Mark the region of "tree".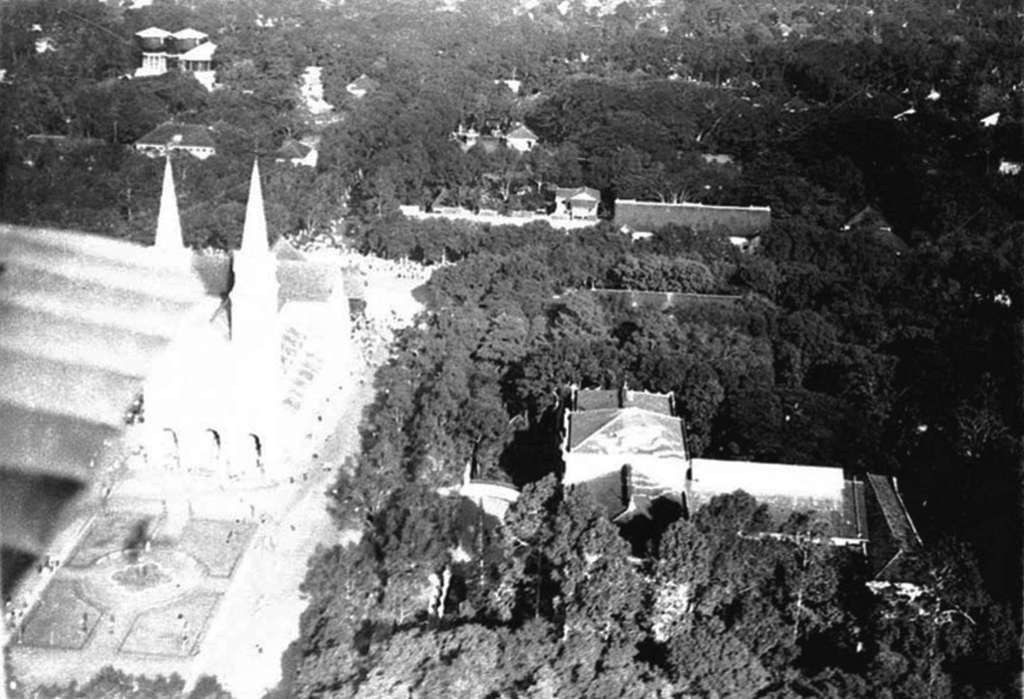
Region: Rect(539, 482, 601, 563).
